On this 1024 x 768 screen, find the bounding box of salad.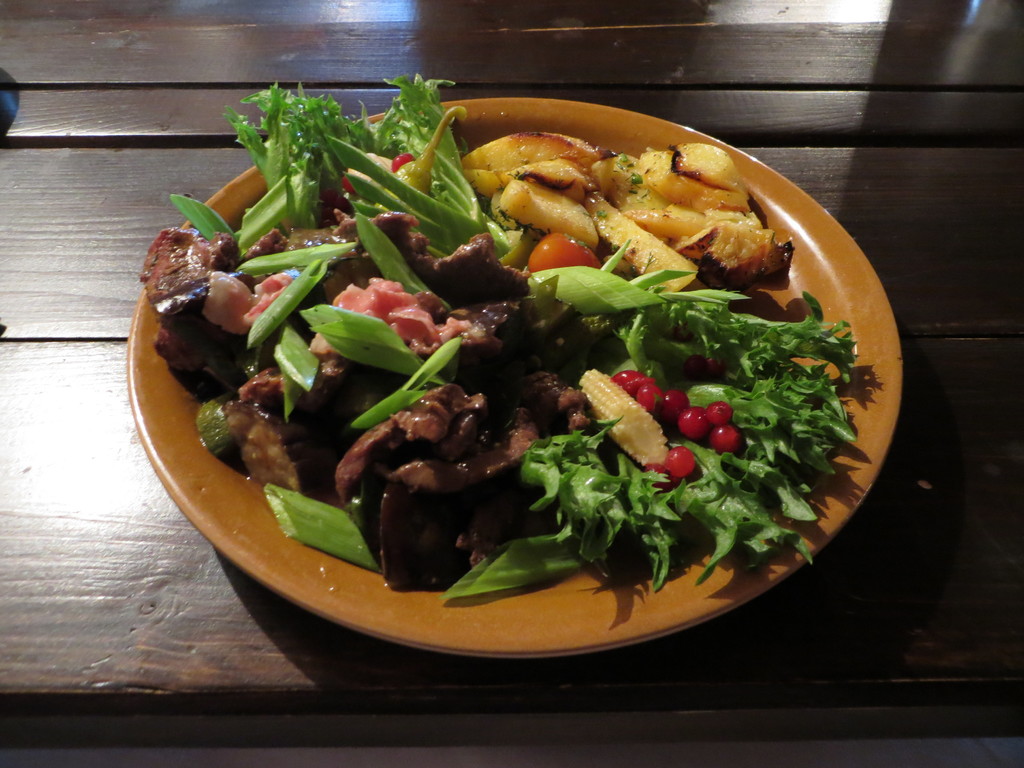
Bounding box: x1=142, y1=74, x2=862, y2=597.
